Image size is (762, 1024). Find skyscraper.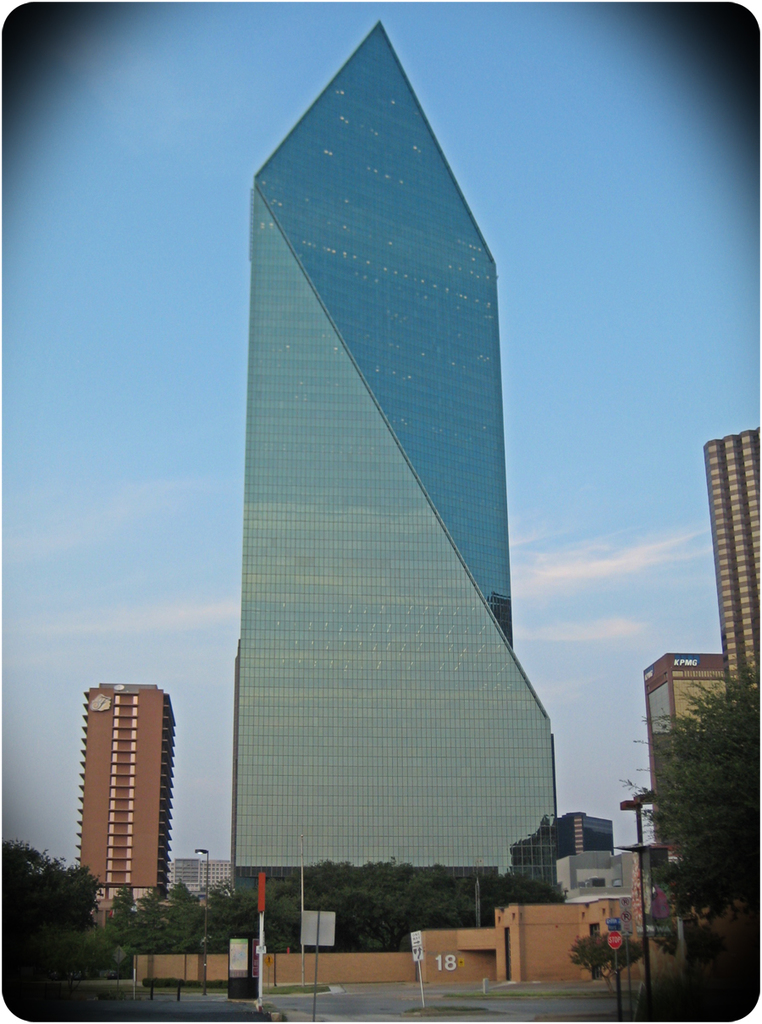
697 429 761 699.
